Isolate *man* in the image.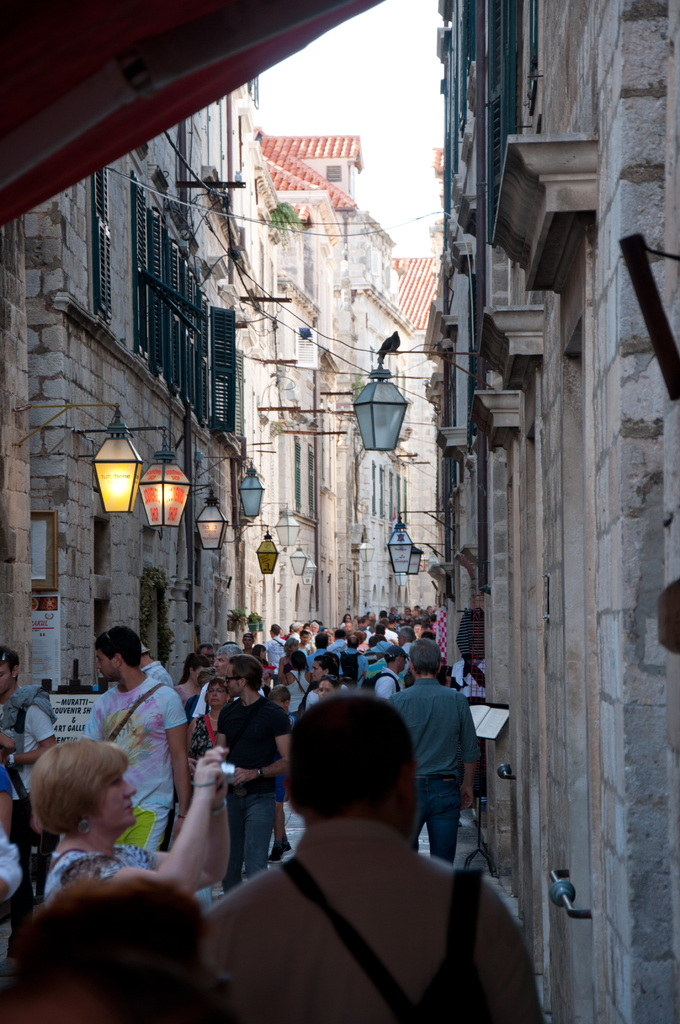
Isolated region: detection(0, 648, 56, 900).
